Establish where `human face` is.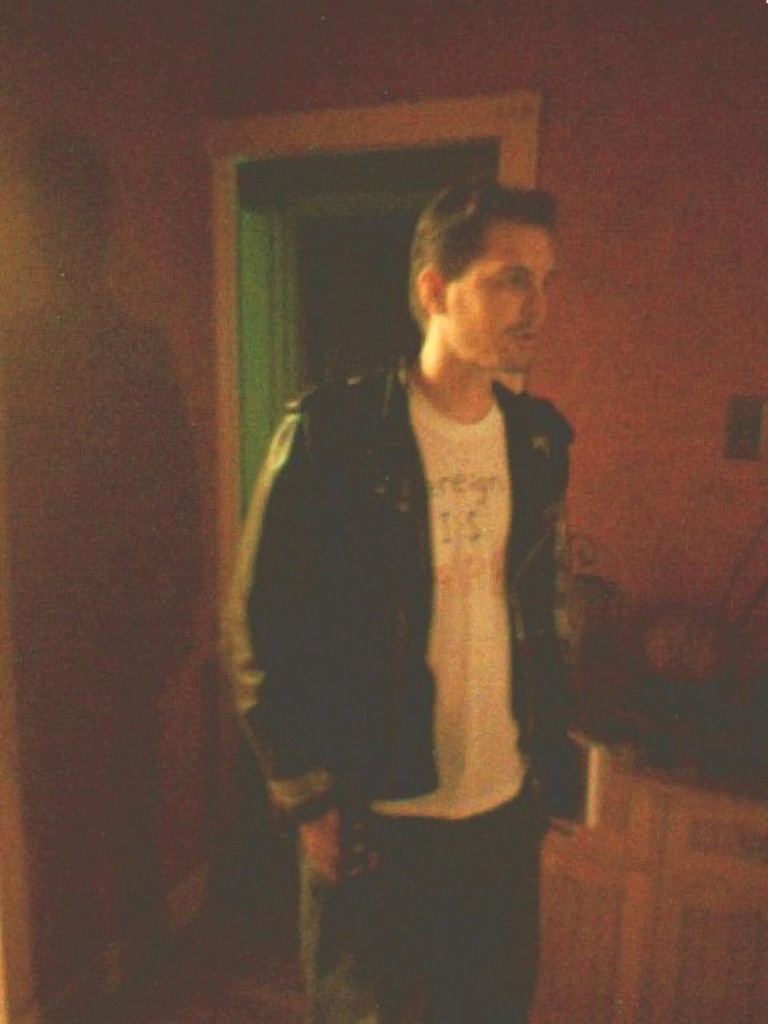
Established at <region>437, 214, 560, 374</region>.
